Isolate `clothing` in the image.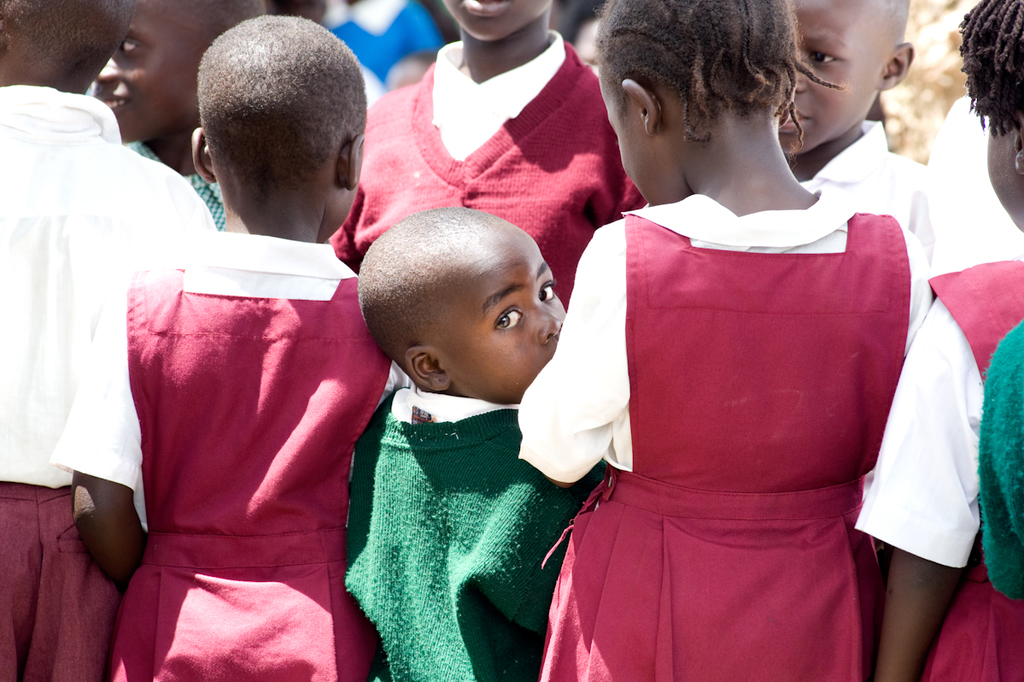
Isolated region: 795, 100, 927, 240.
